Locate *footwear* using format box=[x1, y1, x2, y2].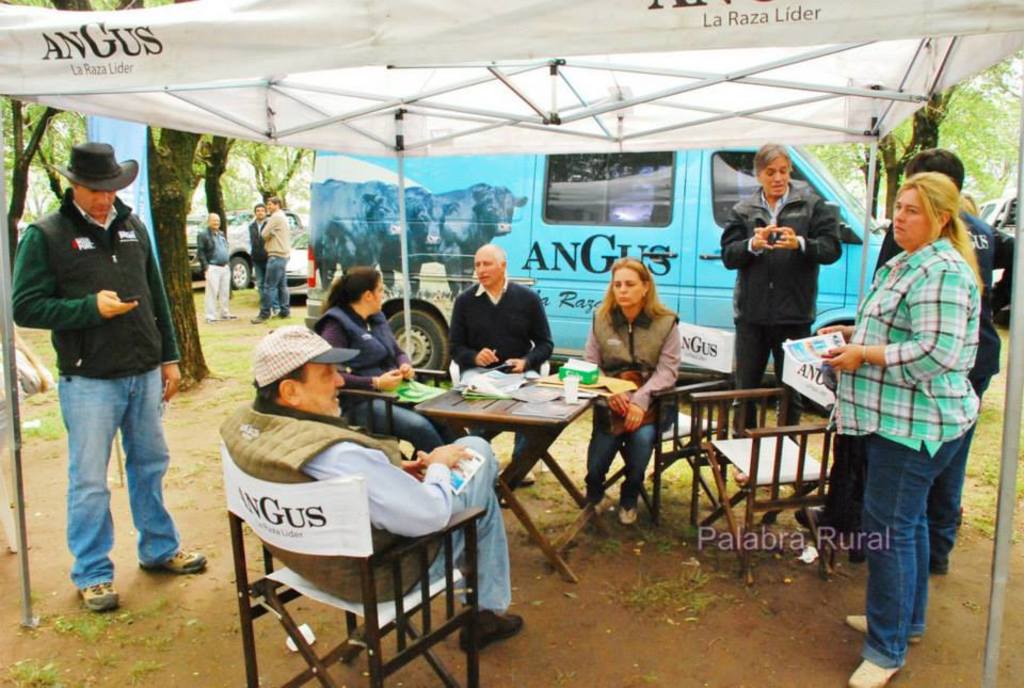
box=[848, 661, 898, 687].
